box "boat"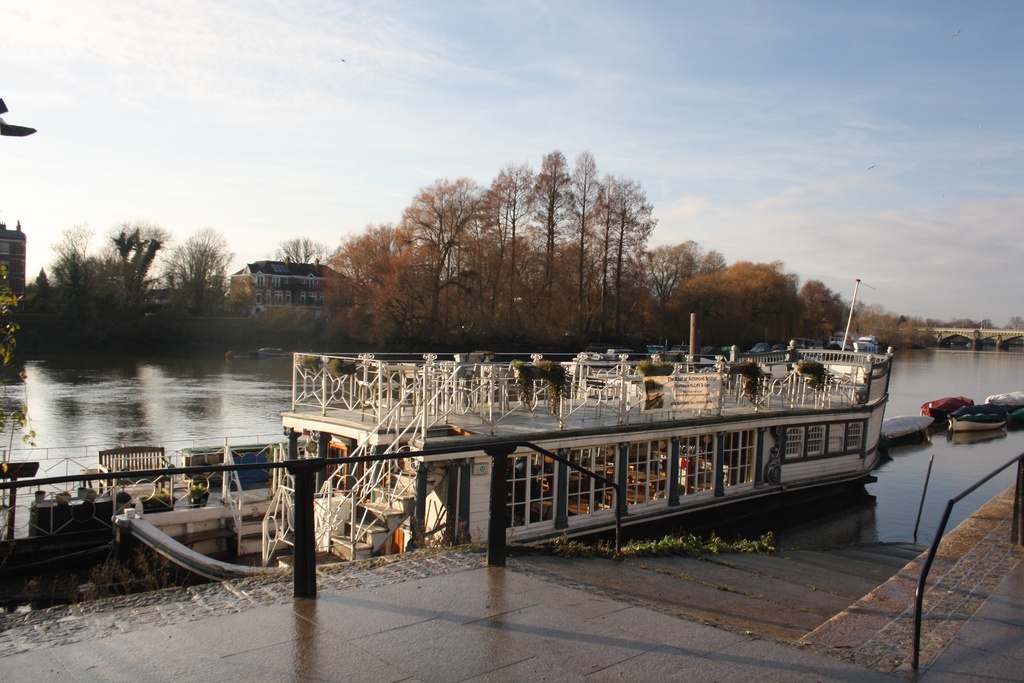
{"left": 922, "top": 393, "right": 973, "bottom": 426}
